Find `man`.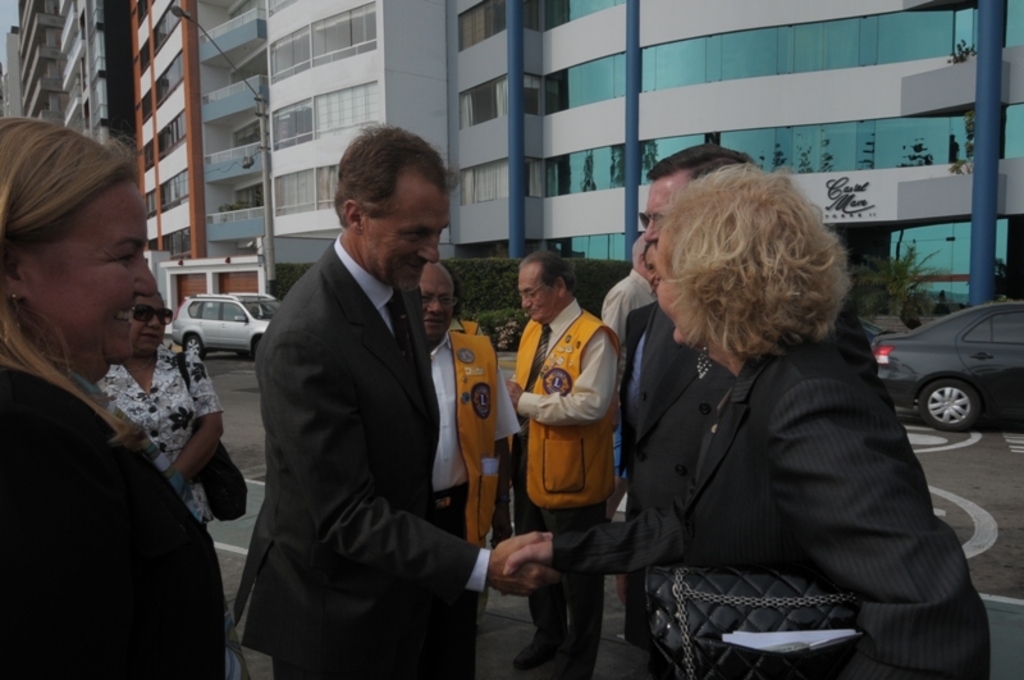
<region>494, 248, 631, 677</region>.
